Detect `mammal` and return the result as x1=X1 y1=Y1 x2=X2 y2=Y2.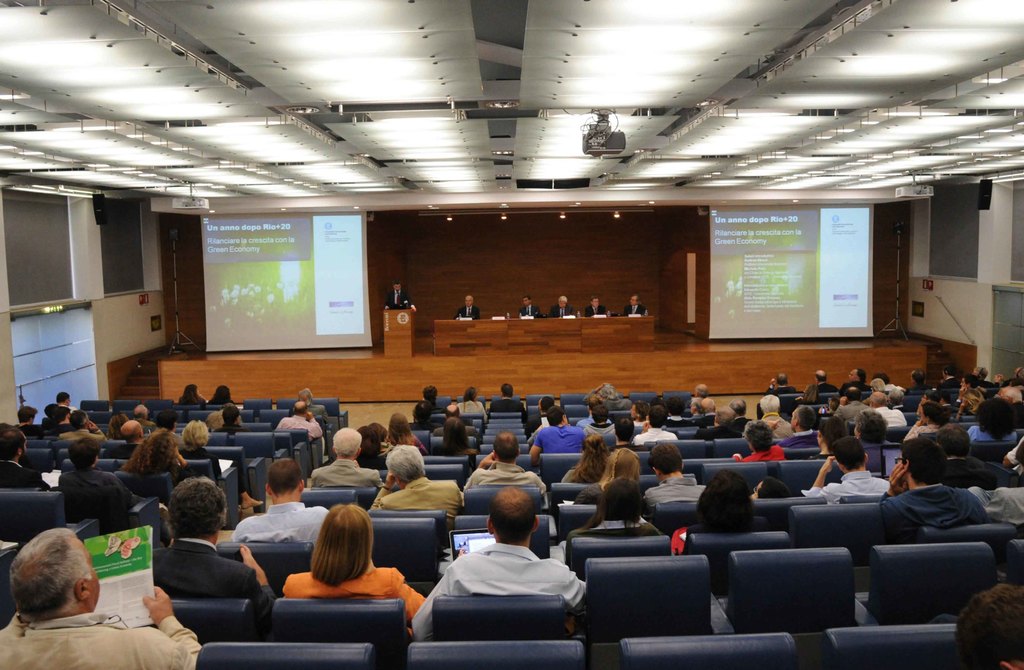
x1=973 y1=395 x2=1020 y2=443.
